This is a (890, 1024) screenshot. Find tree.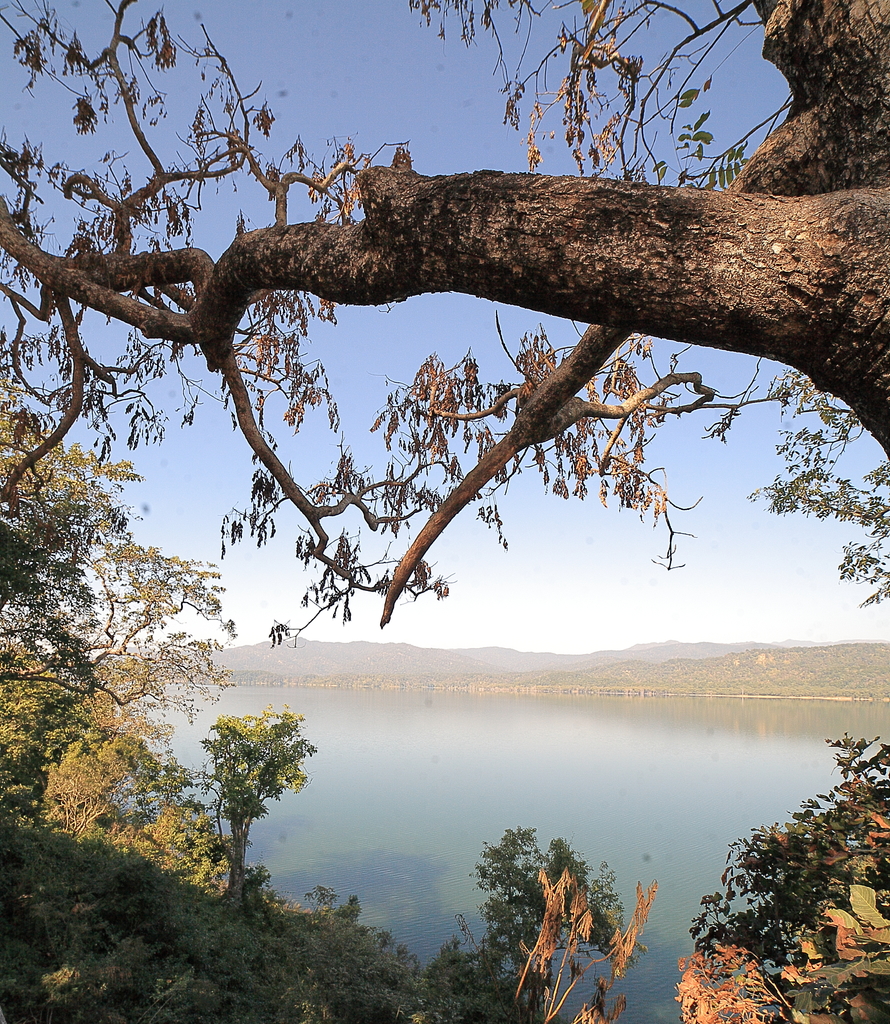
Bounding box: (0,717,201,867).
